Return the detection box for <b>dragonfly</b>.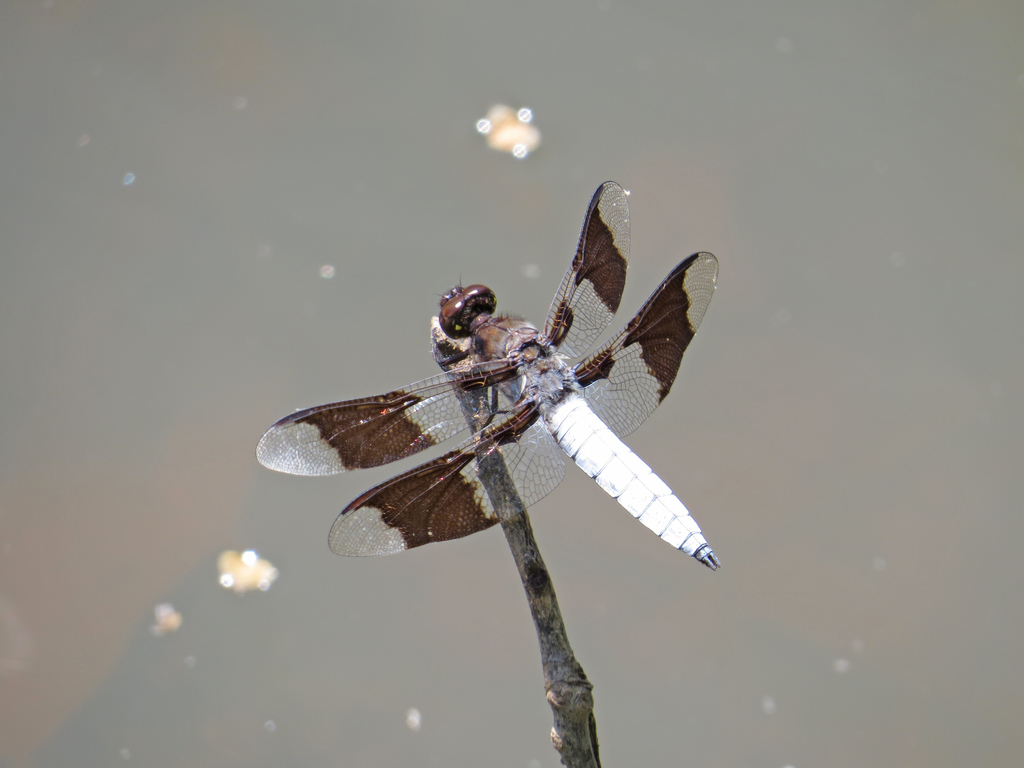
(x1=256, y1=180, x2=718, y2=573).
